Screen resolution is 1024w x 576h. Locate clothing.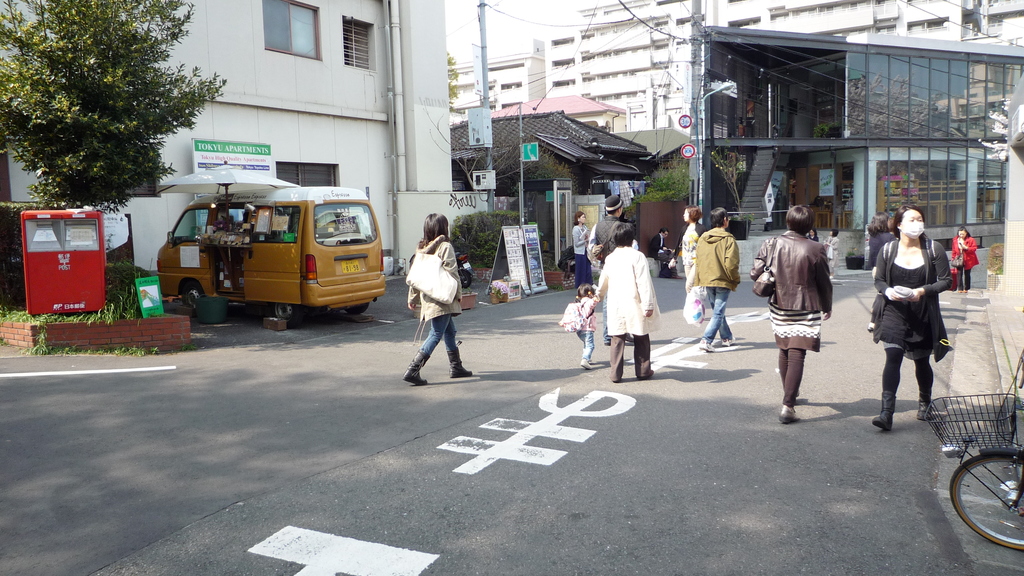
Rect(826, 233, 844, 273).
